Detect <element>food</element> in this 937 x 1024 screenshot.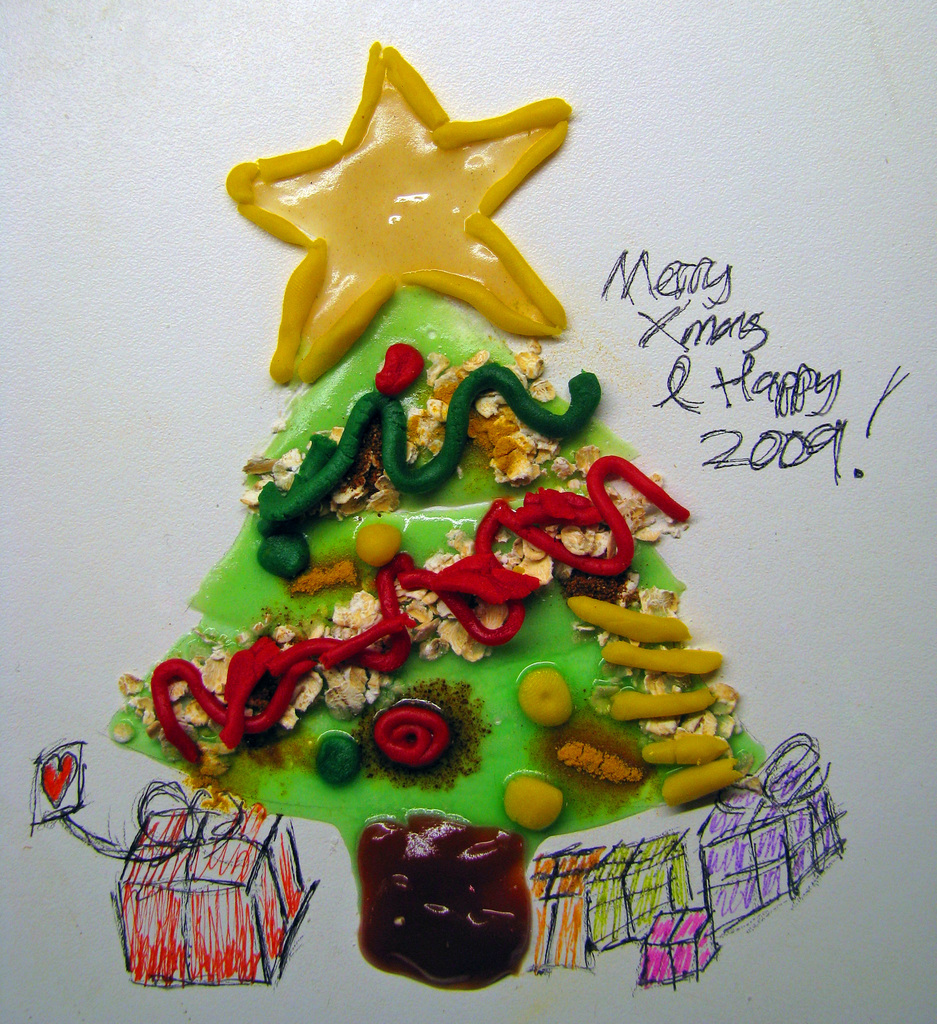
Detection: bbox=(558, 734, 649, 785).
